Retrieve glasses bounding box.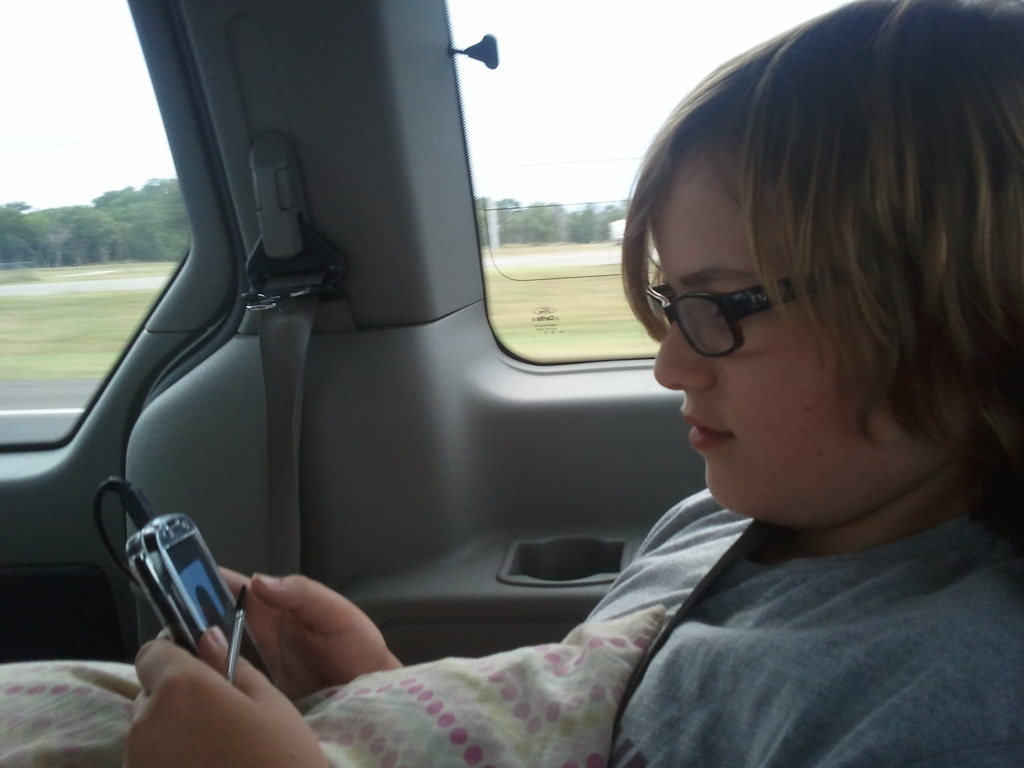
Bounding box: crop(637, 256, 879, 367).
